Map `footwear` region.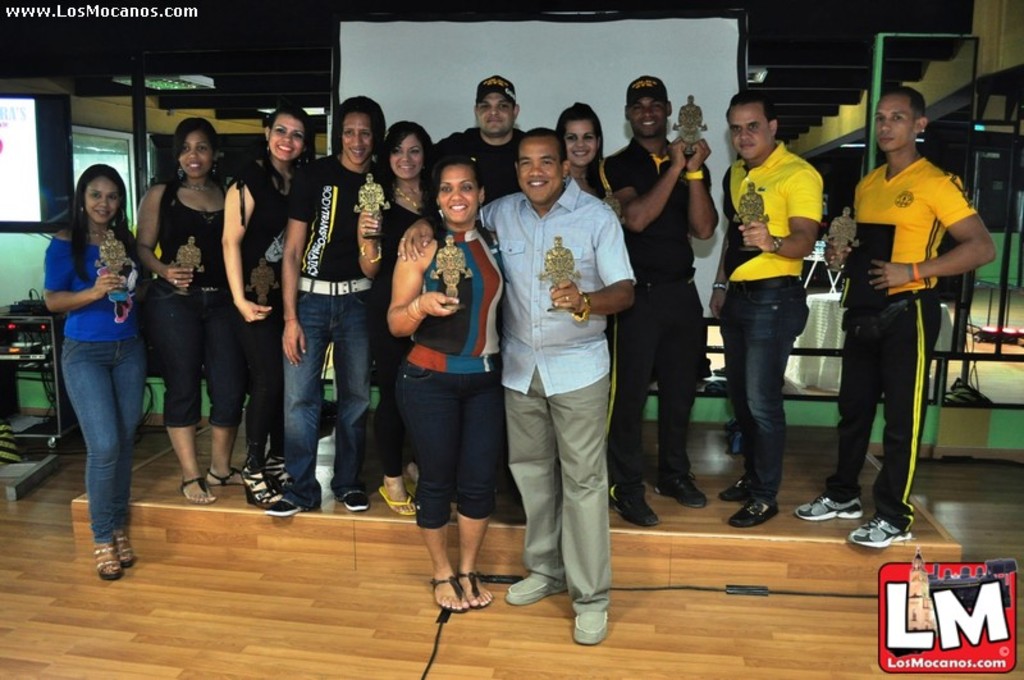
Mapped to 572,612,608,651.
